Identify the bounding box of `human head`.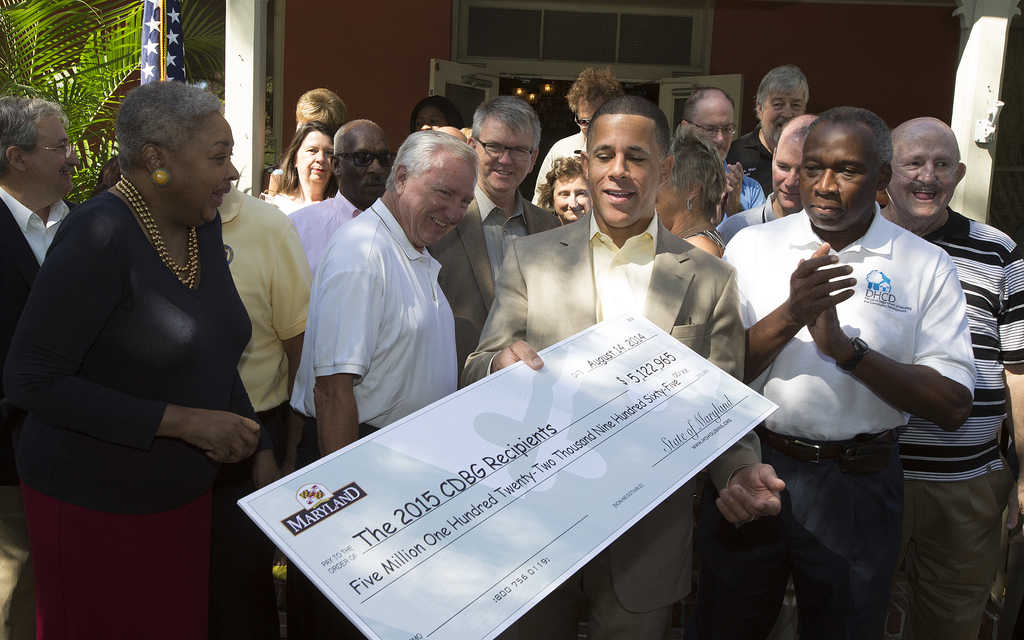
(289,87,351,131).
